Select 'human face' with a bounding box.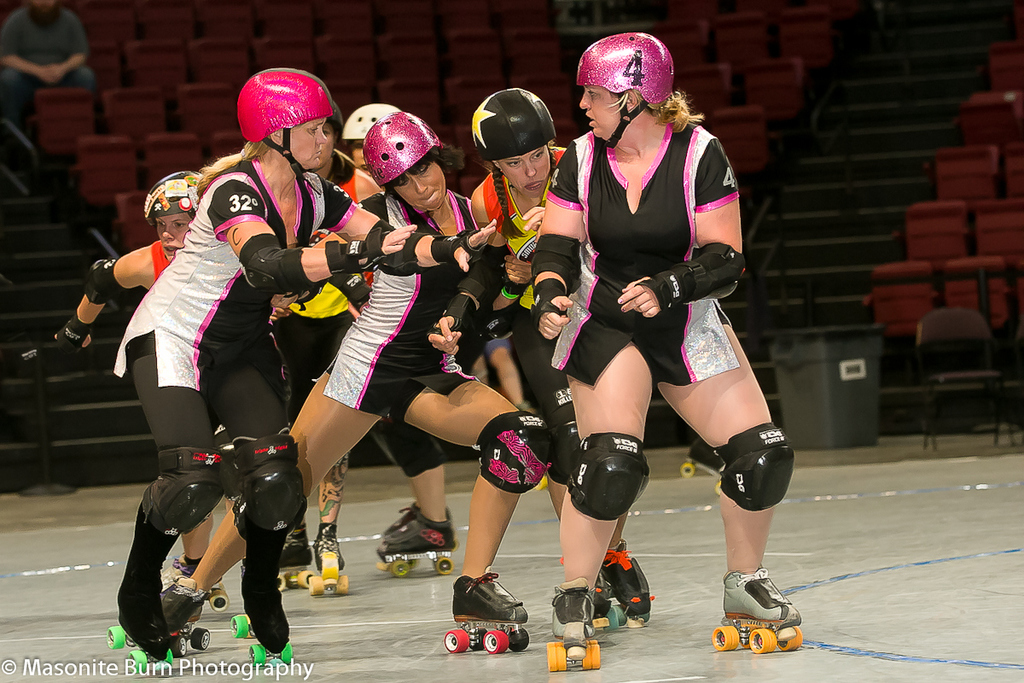
select_region(152, 181, 200, 262).
